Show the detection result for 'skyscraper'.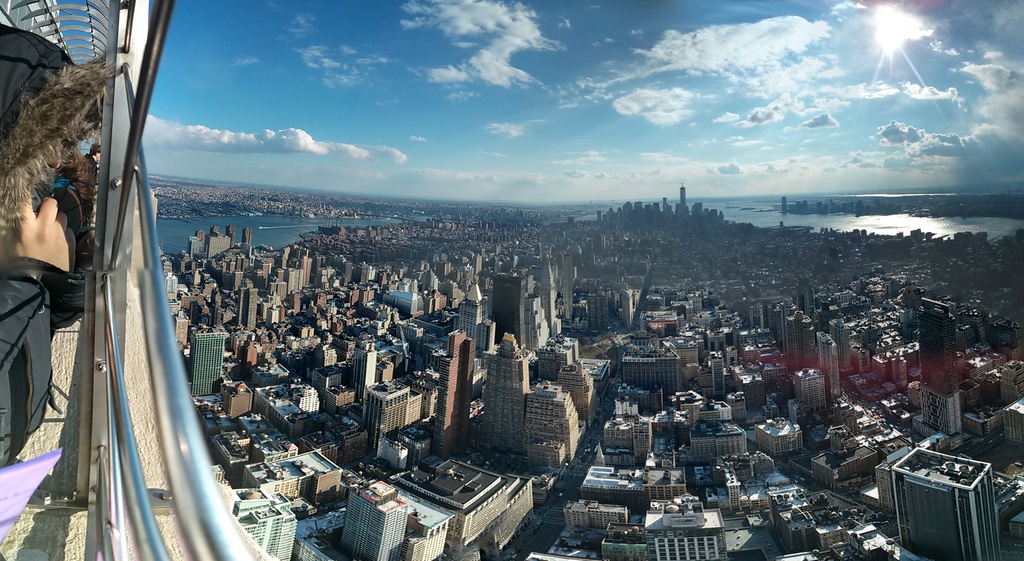
913, 295, 967, 438.
